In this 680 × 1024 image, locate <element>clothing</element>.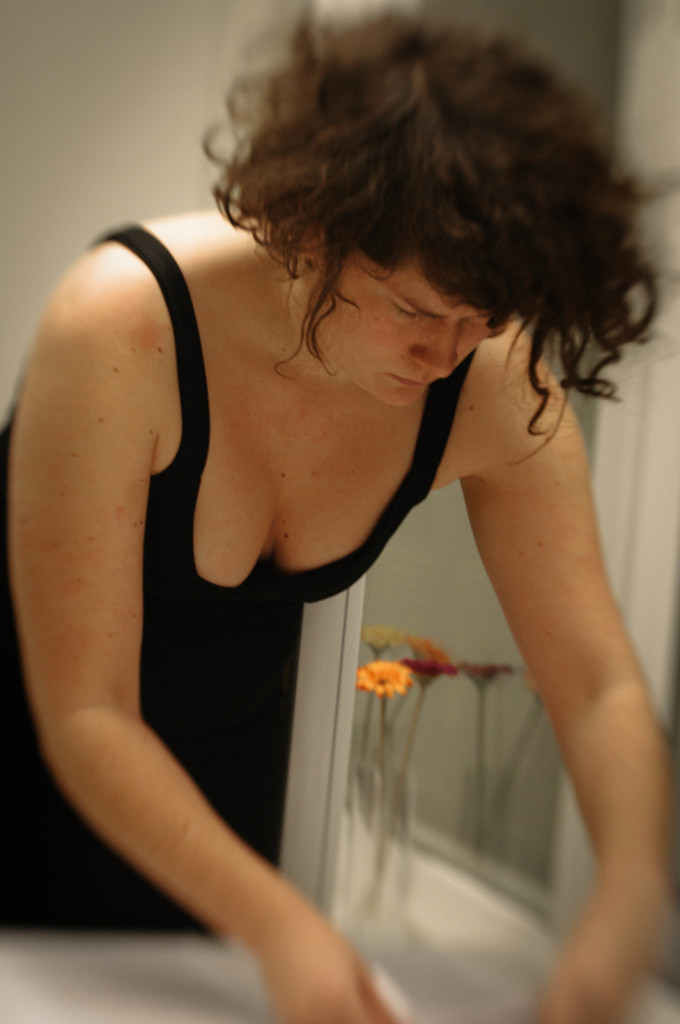
Bounding box: box(0, 216, 486, 938).
